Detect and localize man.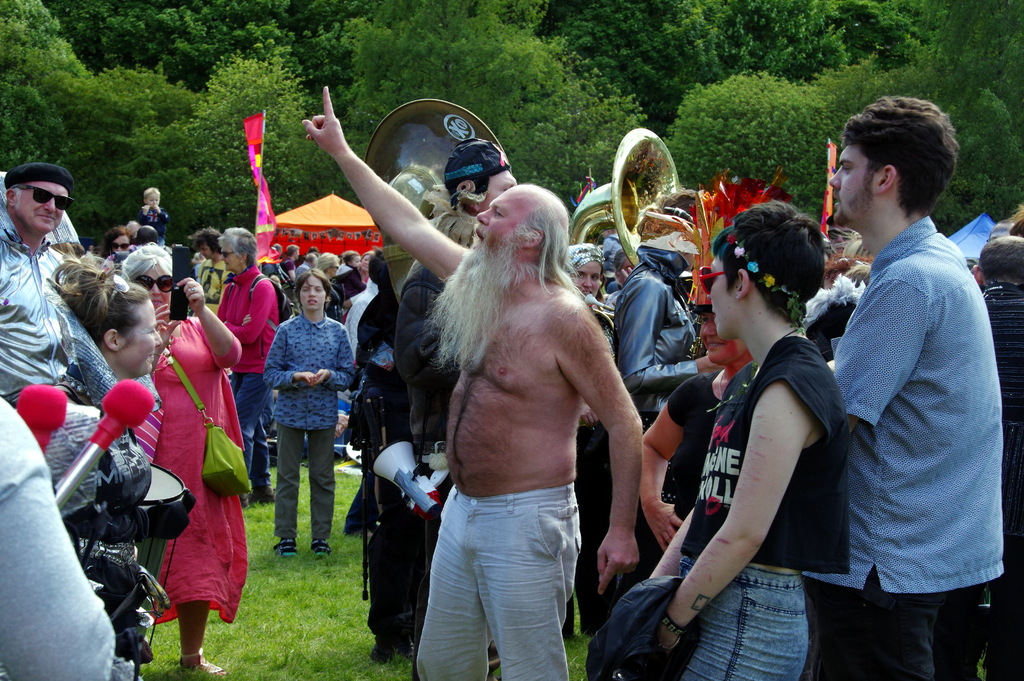
Localized at pyautogui.locateOnScreen(810, 87, 1004, 680).
